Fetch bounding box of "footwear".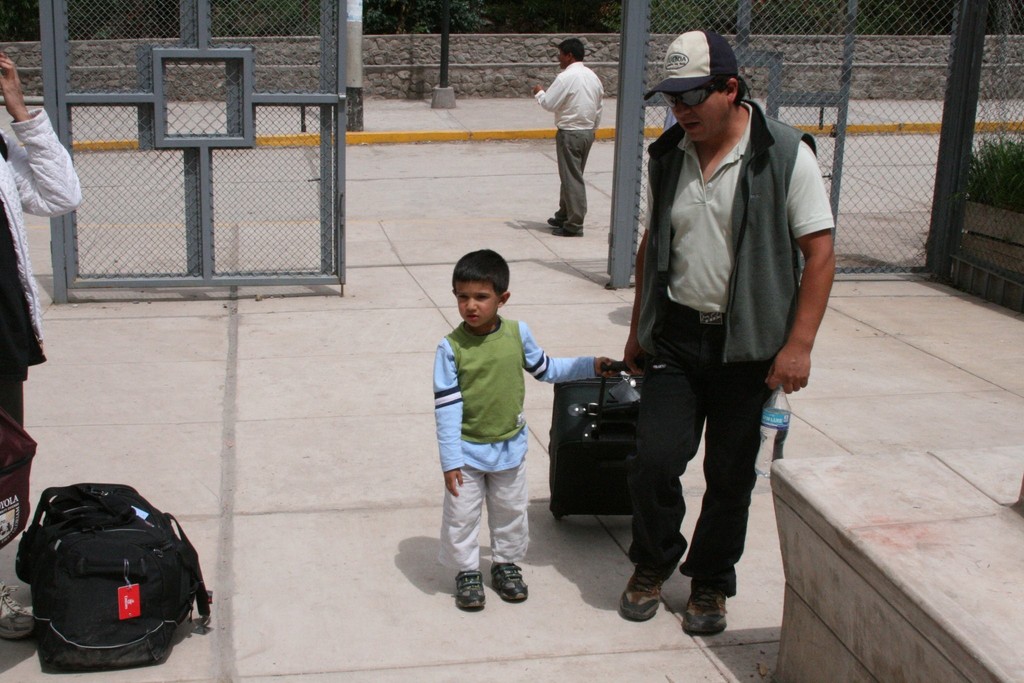
Bbox: bbox(673, 581, 745, 650).
